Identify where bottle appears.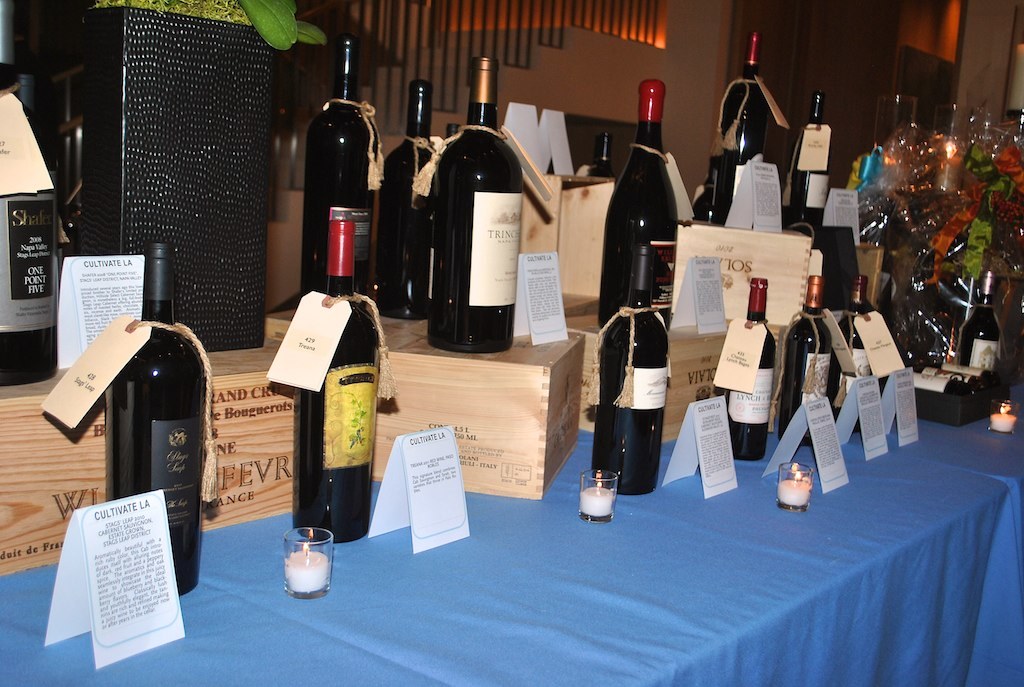
Appears at (left=827, top=272, right=880, bottom=427).
